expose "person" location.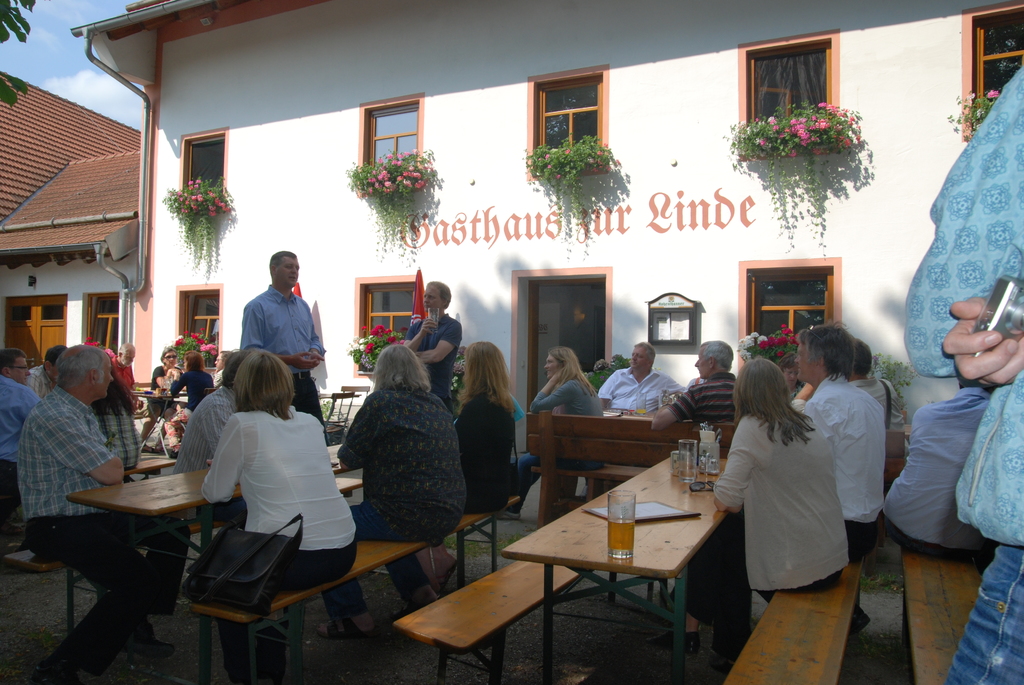
Exposed at left=406, top=280, right=465, bottom=404.
